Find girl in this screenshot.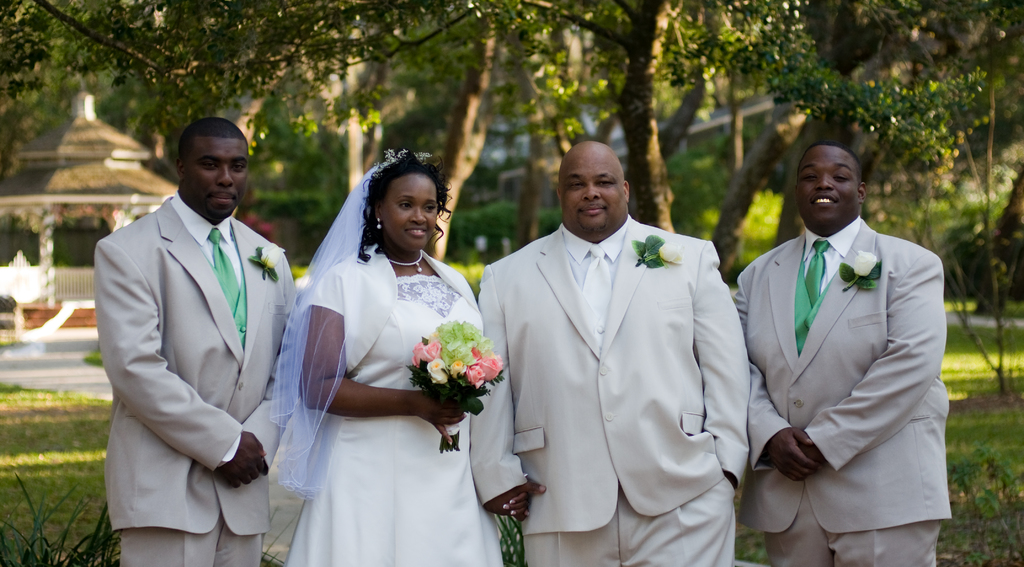
The bounding box for girl is <box>285,151,499,566</box>.
